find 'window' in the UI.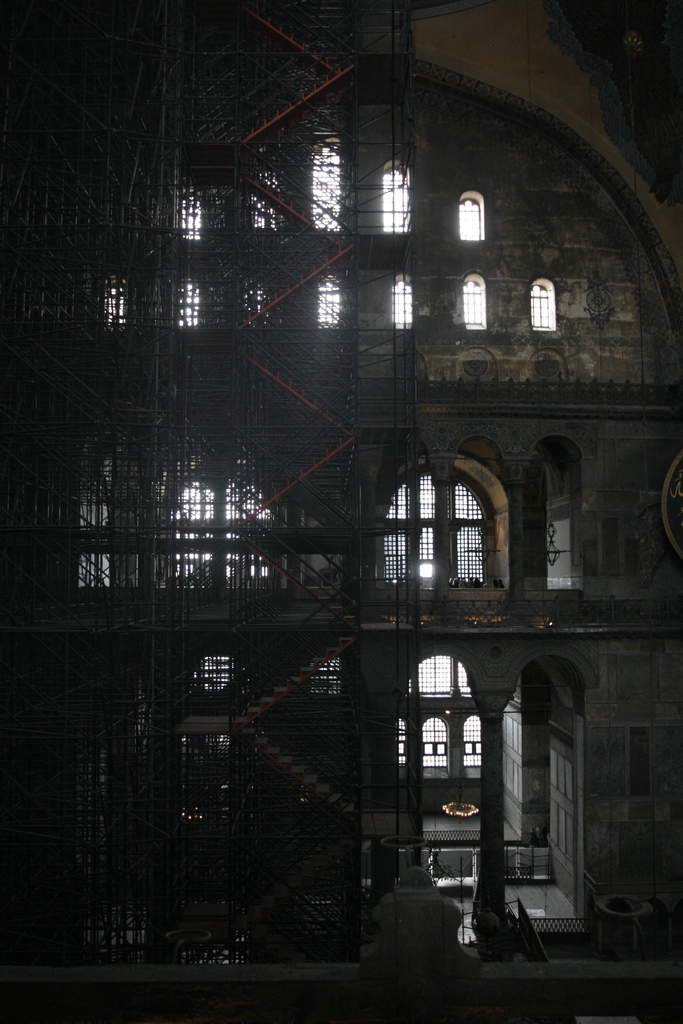
UI element at <box>381,156,409,233</box>.
